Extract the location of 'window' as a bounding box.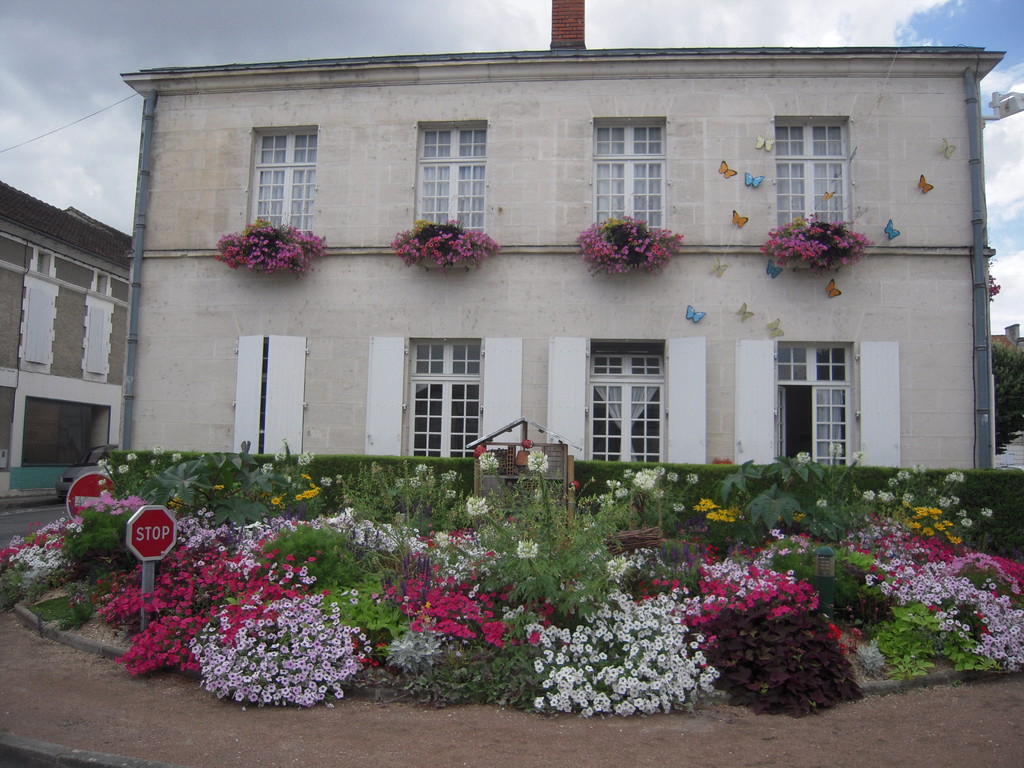
[left=592, top=123, right=660, bottom=230].
